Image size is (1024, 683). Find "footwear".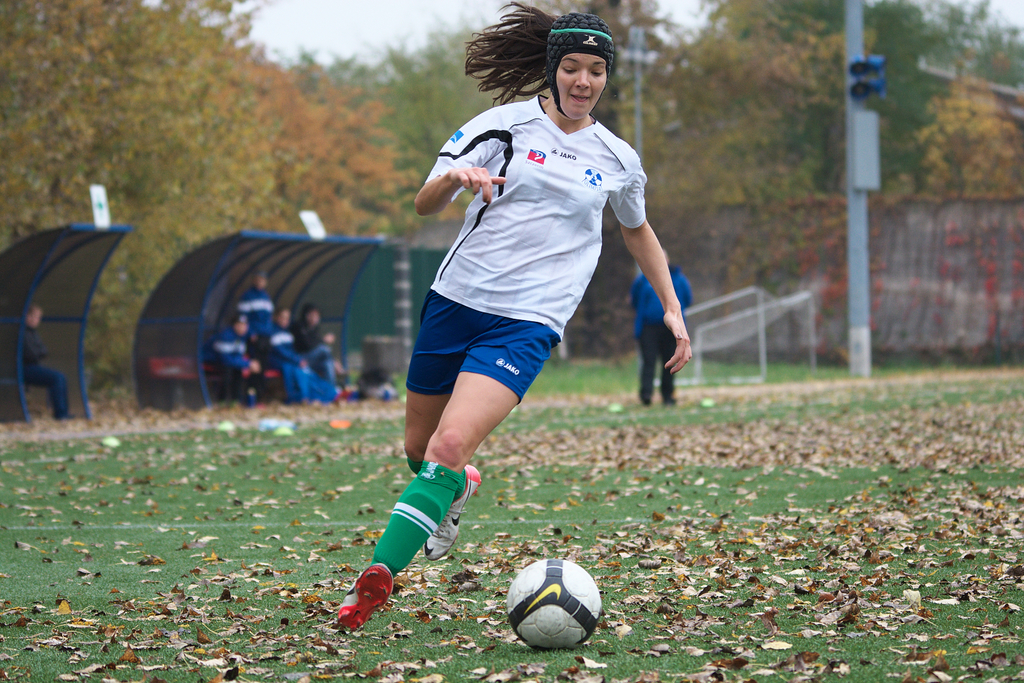
<region>332, 562, 410, 632</region>.
